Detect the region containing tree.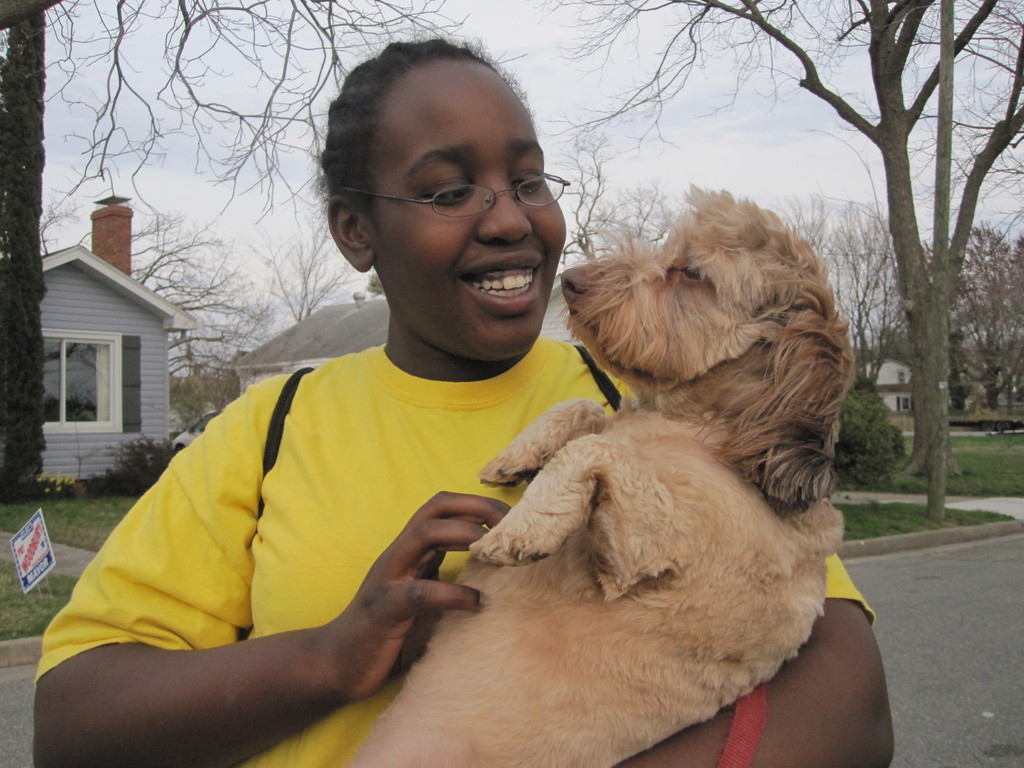
BBox(565, 0, 1023, 512).
